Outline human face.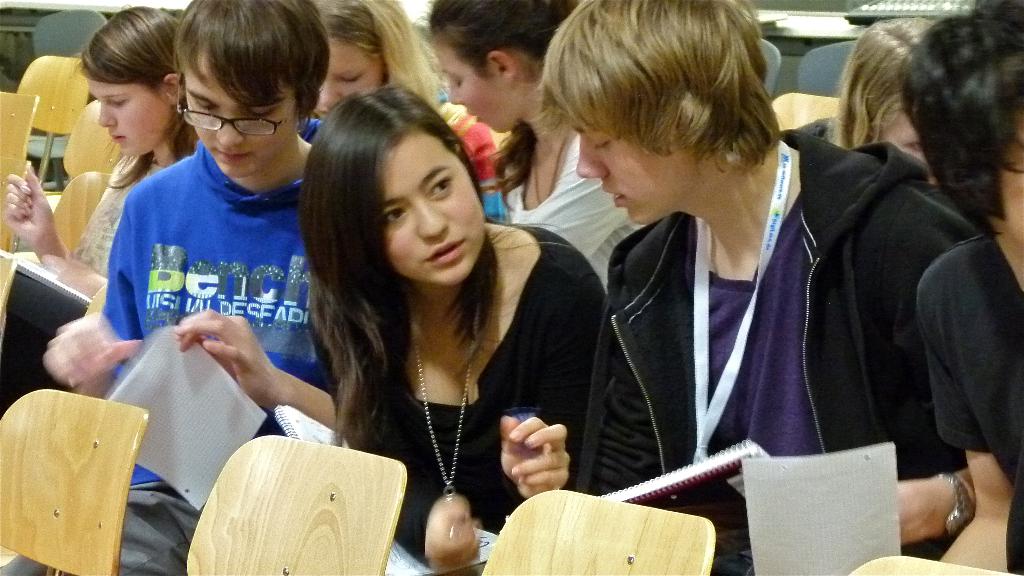
Outline: [x1=311, y1=39, x2=382, y2=116].
